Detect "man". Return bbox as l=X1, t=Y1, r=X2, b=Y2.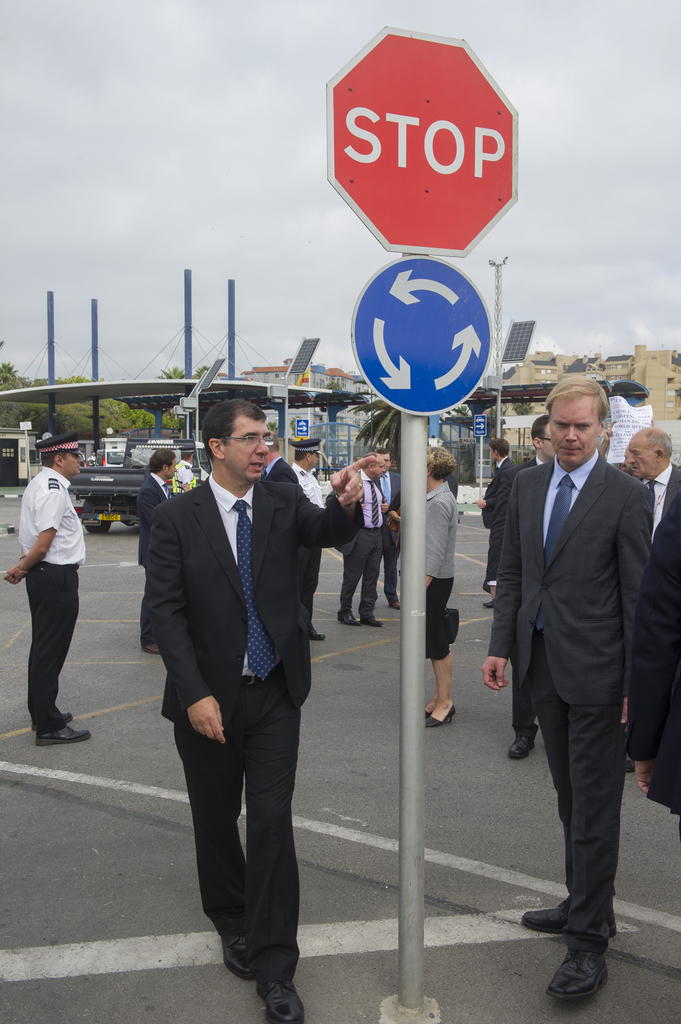
l=143, t=397, r=374, b=1023.
